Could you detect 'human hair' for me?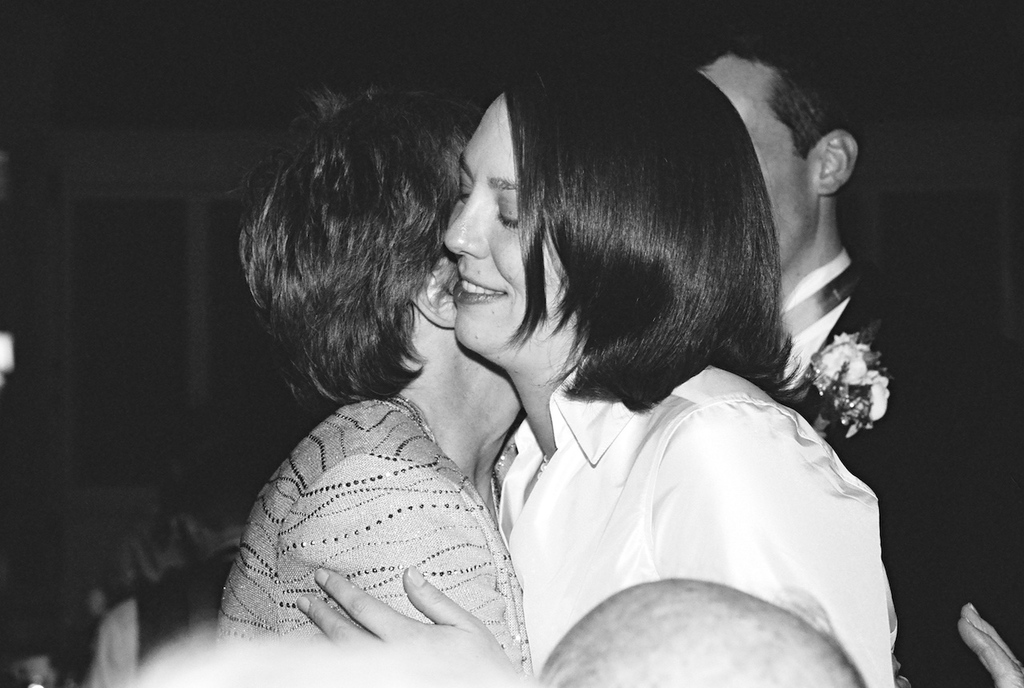
Detection result: l=244, t=62, r=476, b=441.
